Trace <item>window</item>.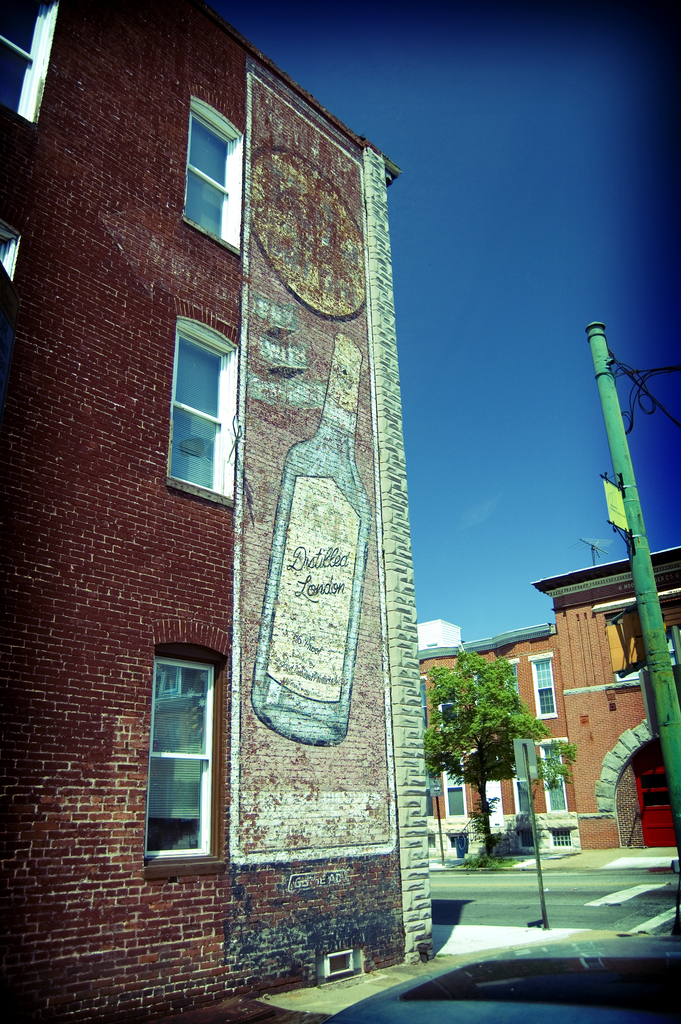
Traced to Rect(180, 99, 243, 261).
